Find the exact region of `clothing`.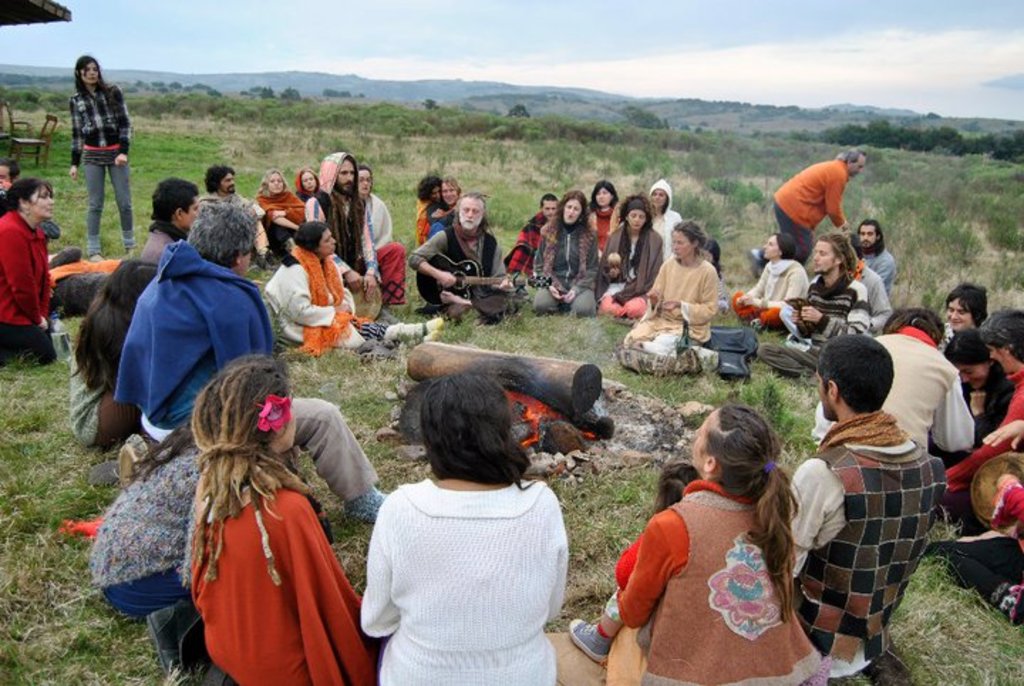
Exact region: x1=73 y1=350 x2=139 y2=448.
